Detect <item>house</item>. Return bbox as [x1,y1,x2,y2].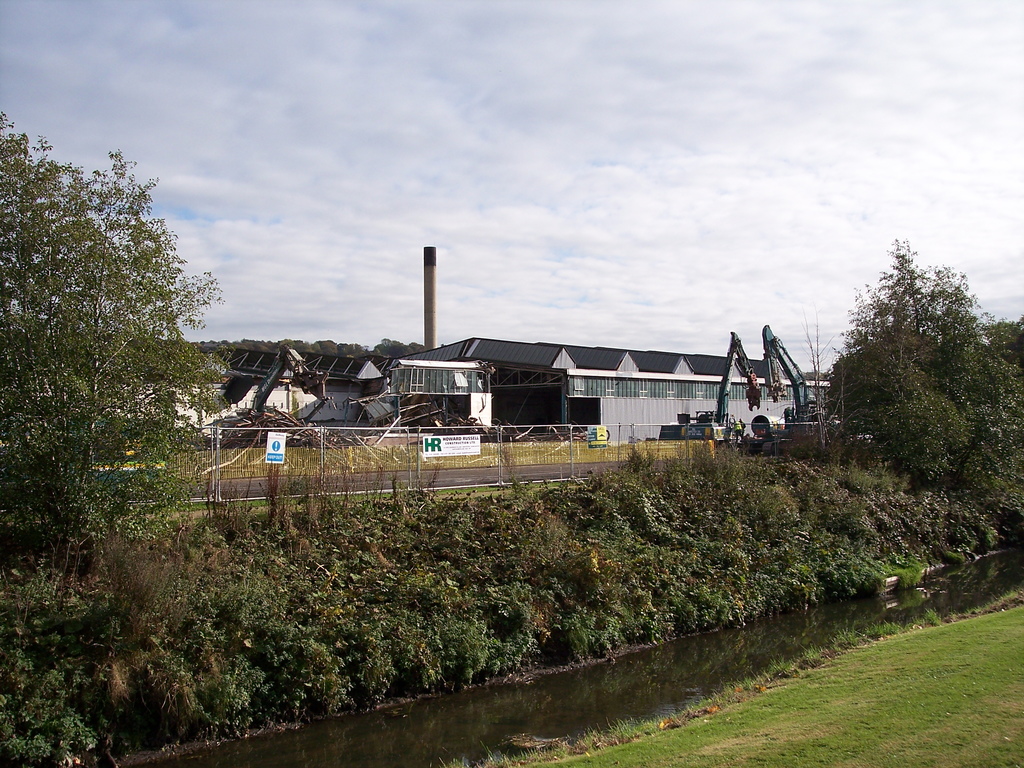
[390,336,831,443].
